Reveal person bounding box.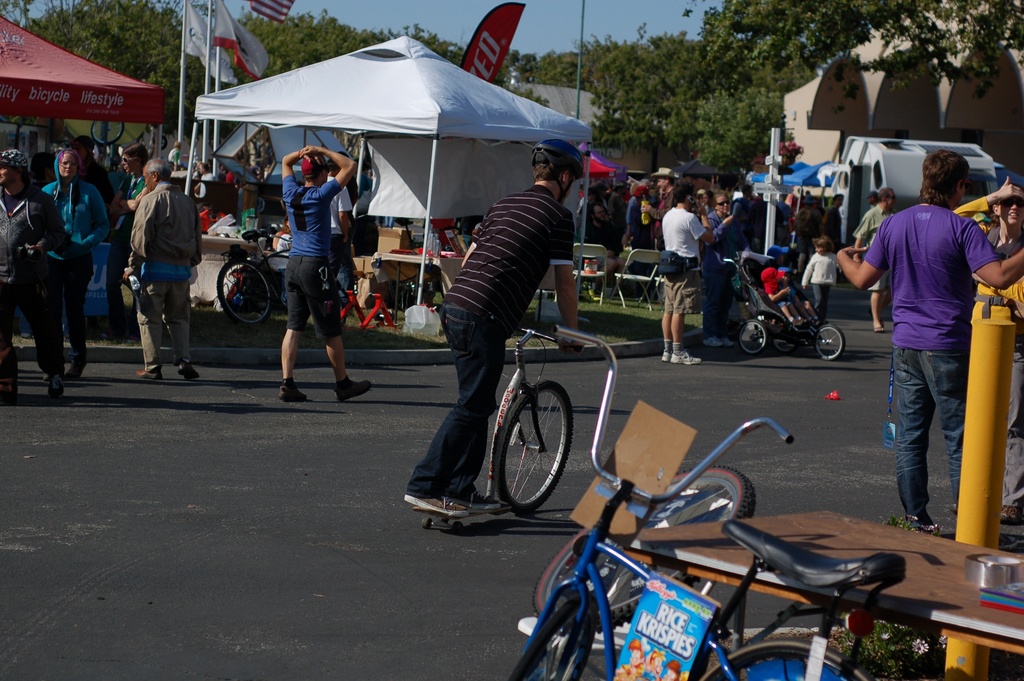
Revealed: [198, 161, 215, 203].
